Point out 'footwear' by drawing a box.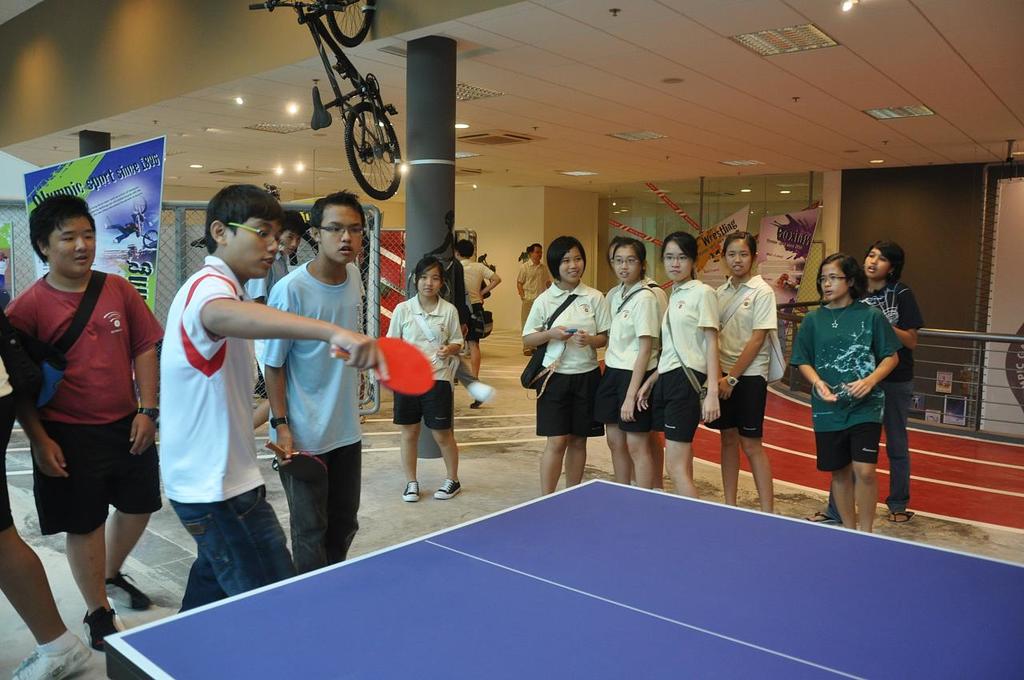
pyautogui.locateOnScreen(106, 570, 158, 610).
